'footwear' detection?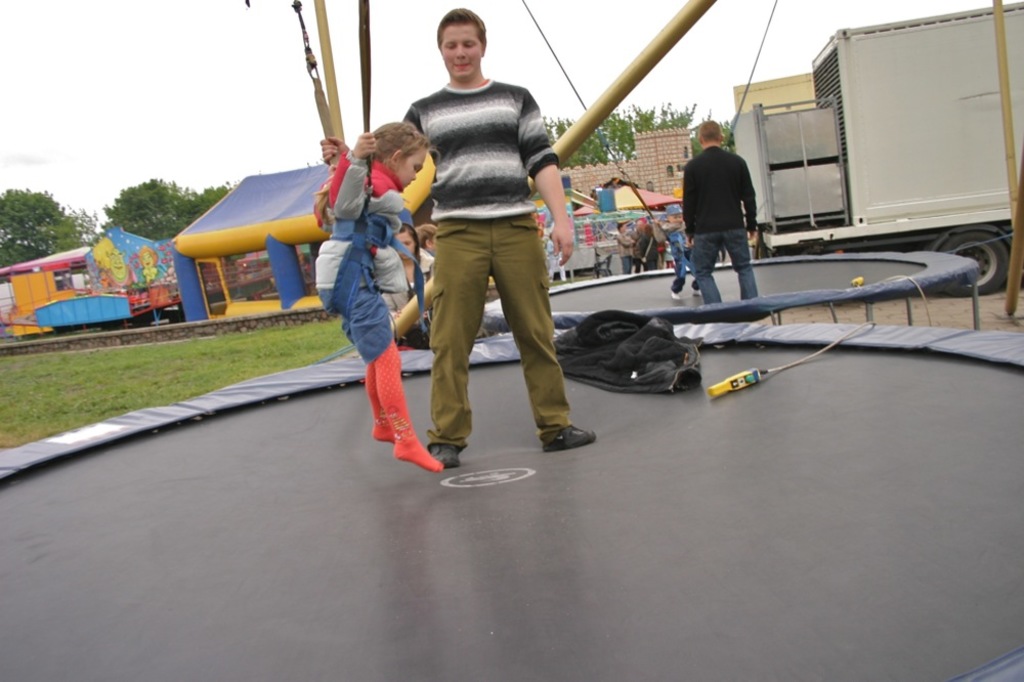
locate(692, 289, 700, 295)
